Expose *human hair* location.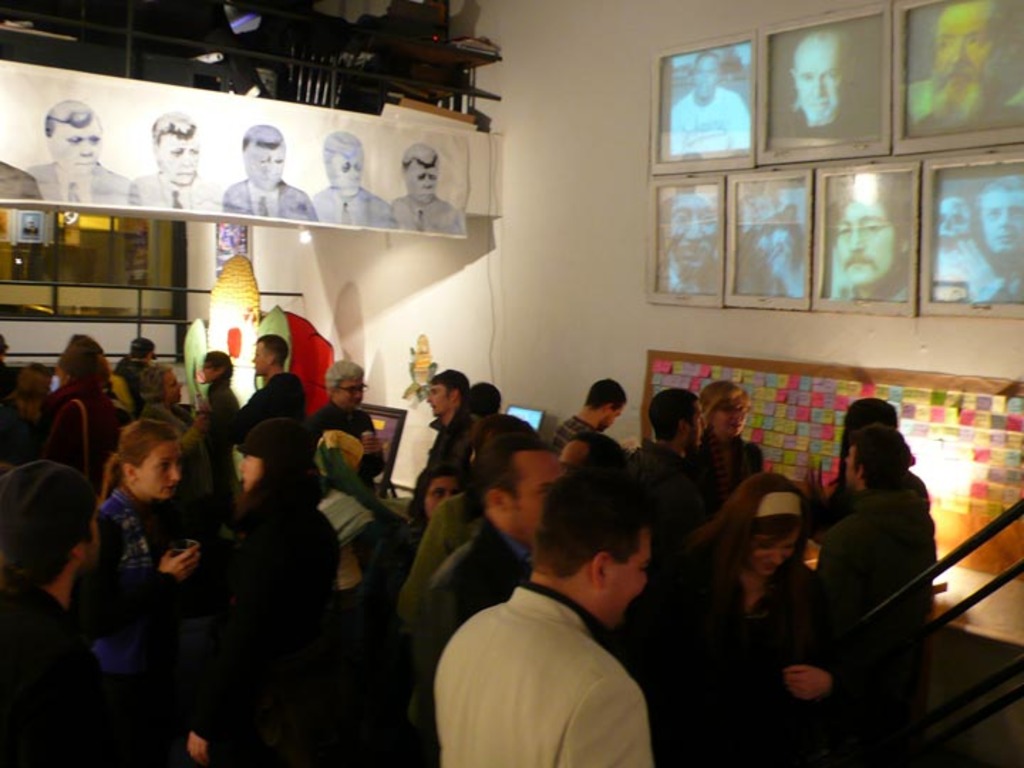
Exposed at box(703, 381, 747, 435).
